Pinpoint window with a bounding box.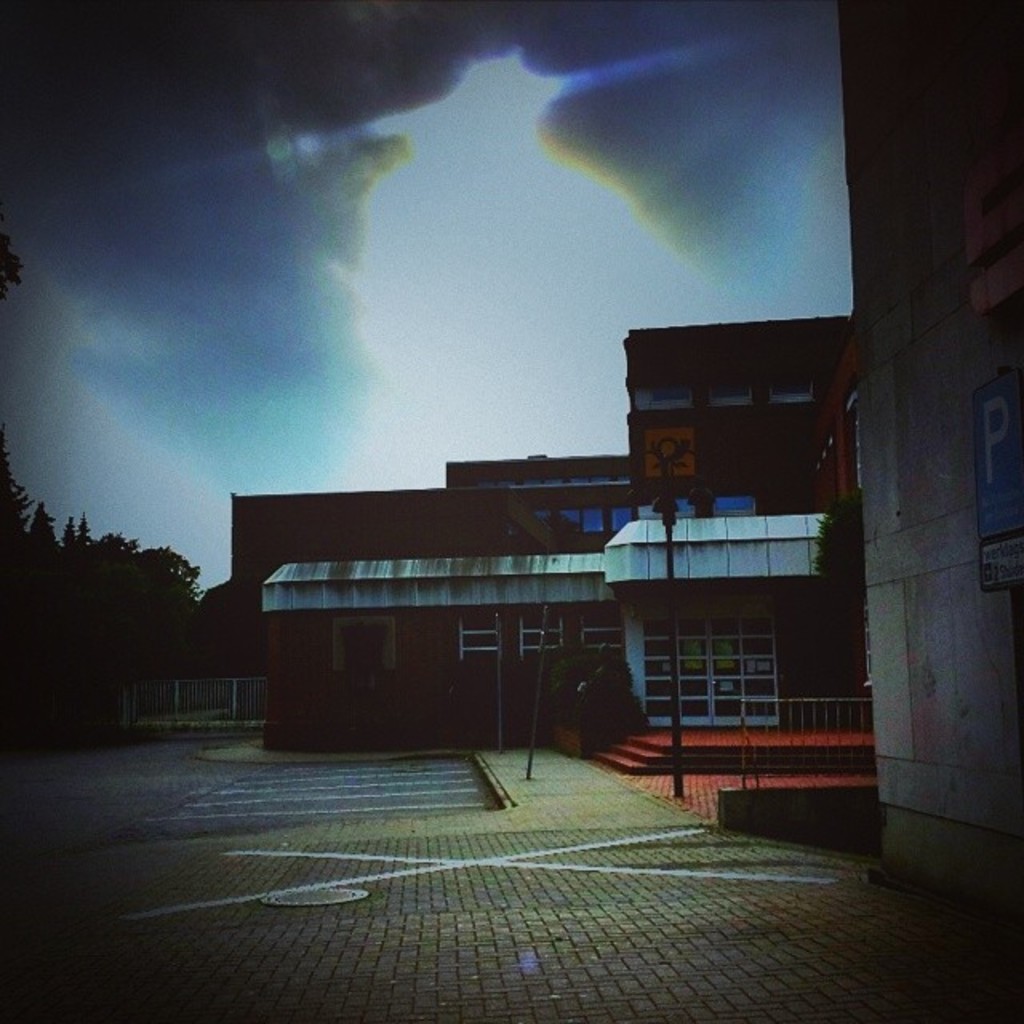
box(610, 507, 630, 539).
